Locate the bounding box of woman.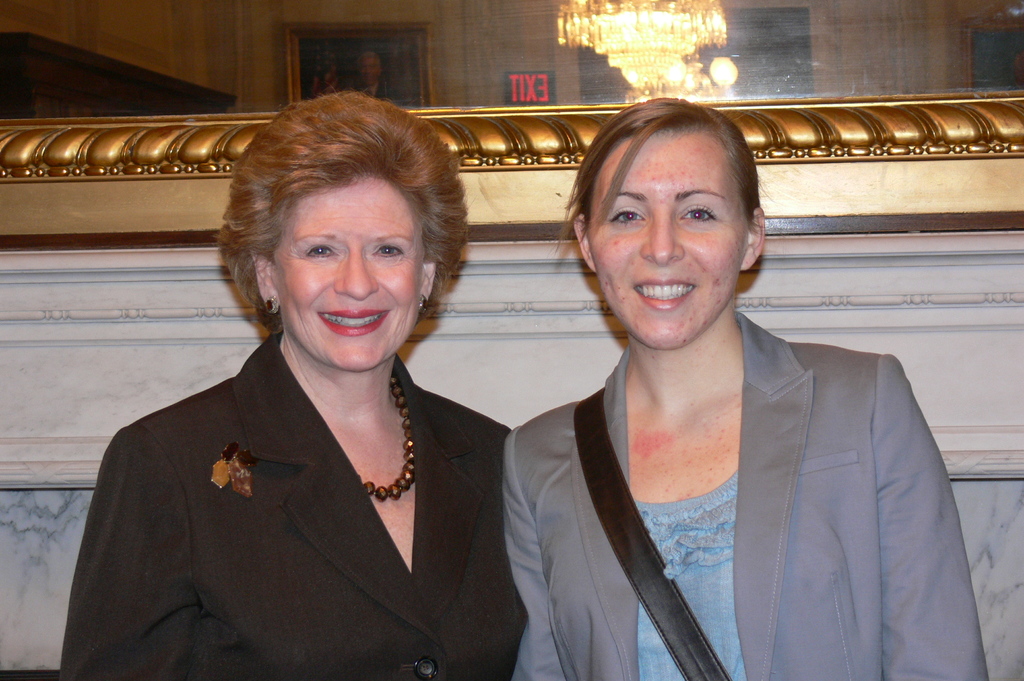
Bounding box: [x1=83, y1=106, x2=519, y2=680].
